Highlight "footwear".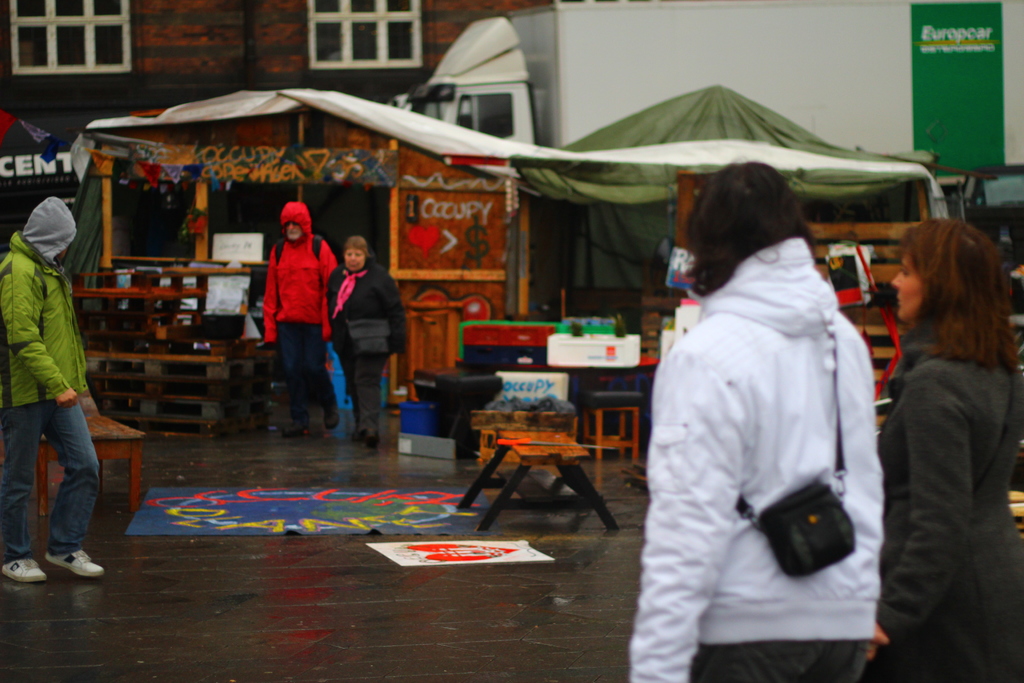
Highlighted region: bbox=[324, 400, 334, 428].
